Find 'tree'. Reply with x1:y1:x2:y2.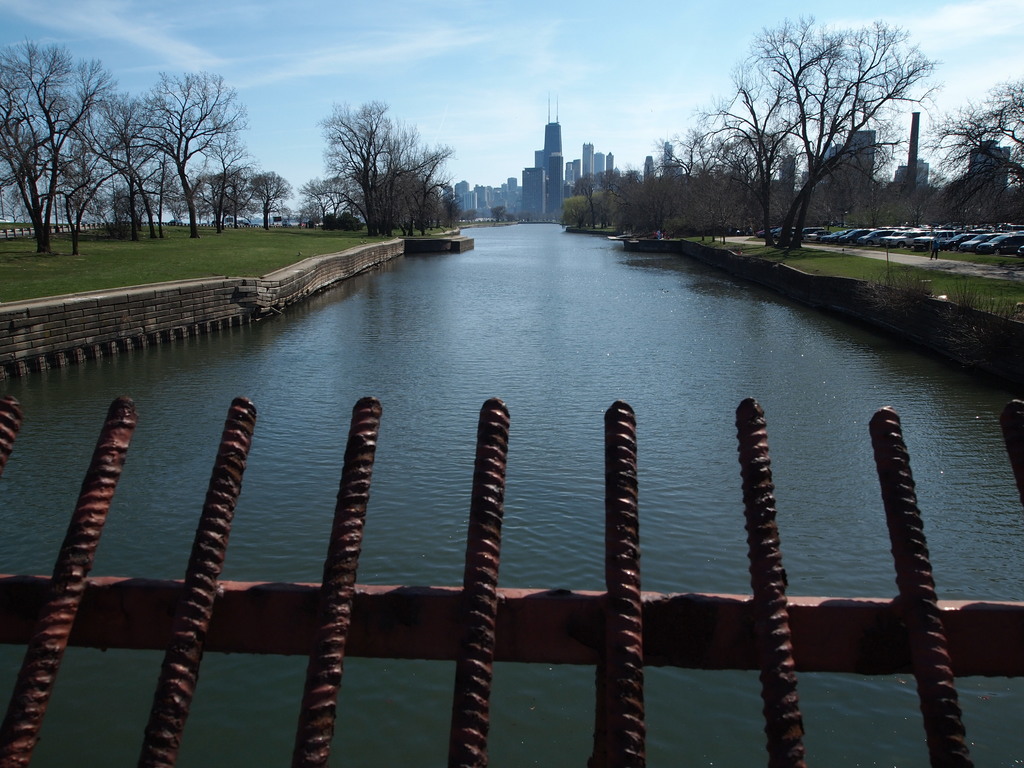
0:35:111:257.
